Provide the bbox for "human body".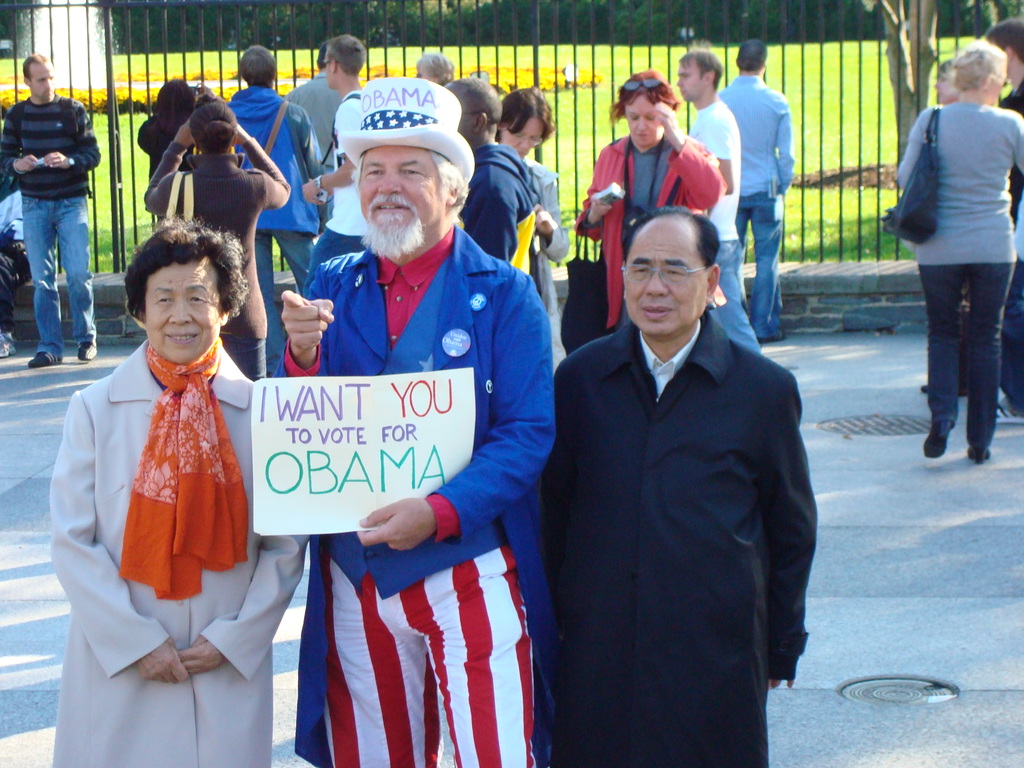
<bbox>573, 73, 724, 329</bbox>.
